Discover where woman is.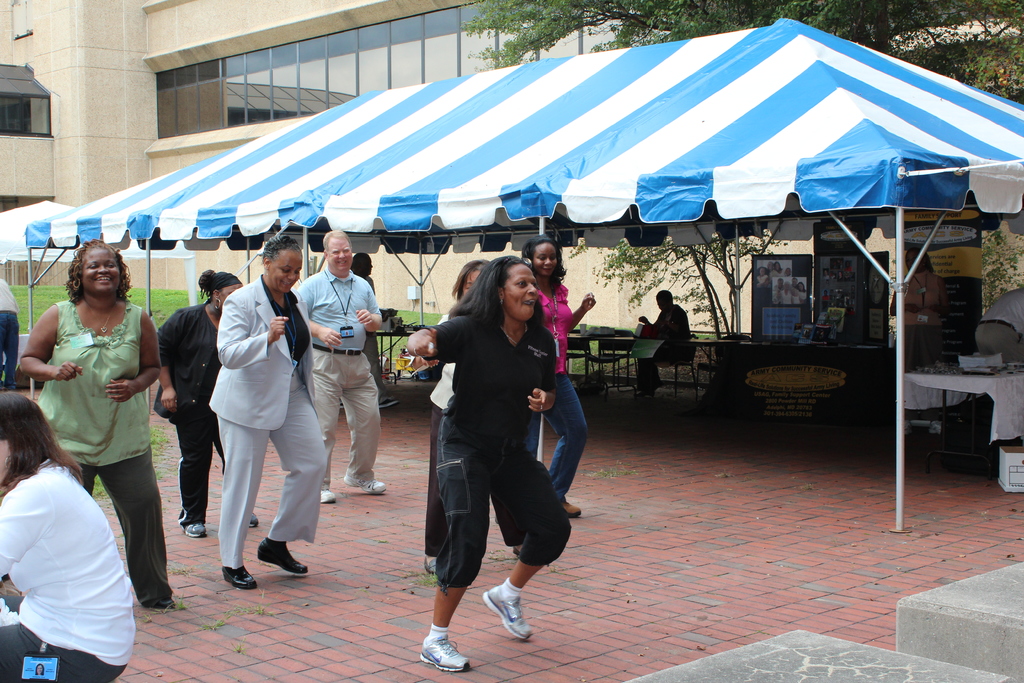
Discovered at select_region(155, 268, 245, 541).
